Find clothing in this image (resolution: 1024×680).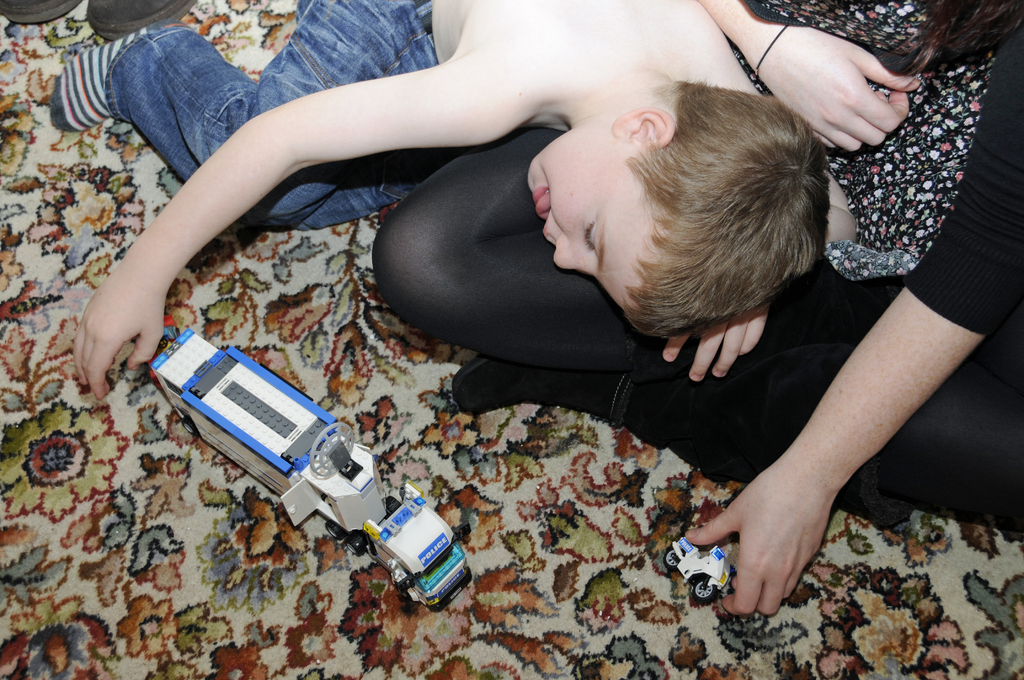
left=103, top=0, right=458, bottom=231.
